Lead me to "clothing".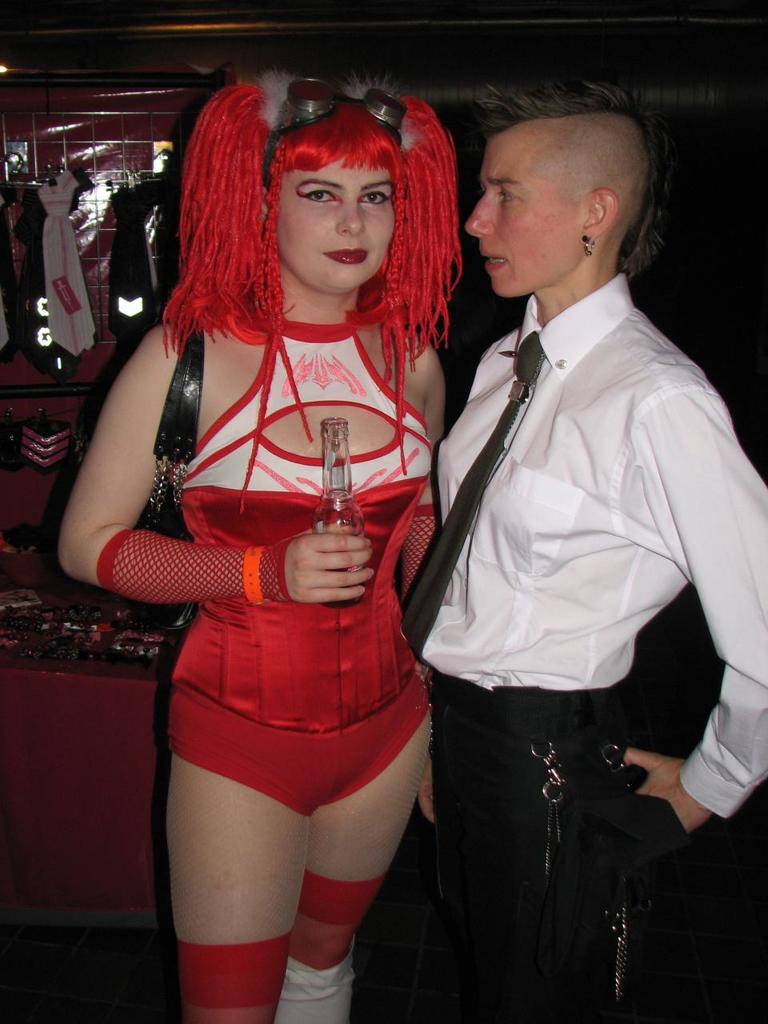
Lead to (left=161, top=295, right=430, bottom=820).
